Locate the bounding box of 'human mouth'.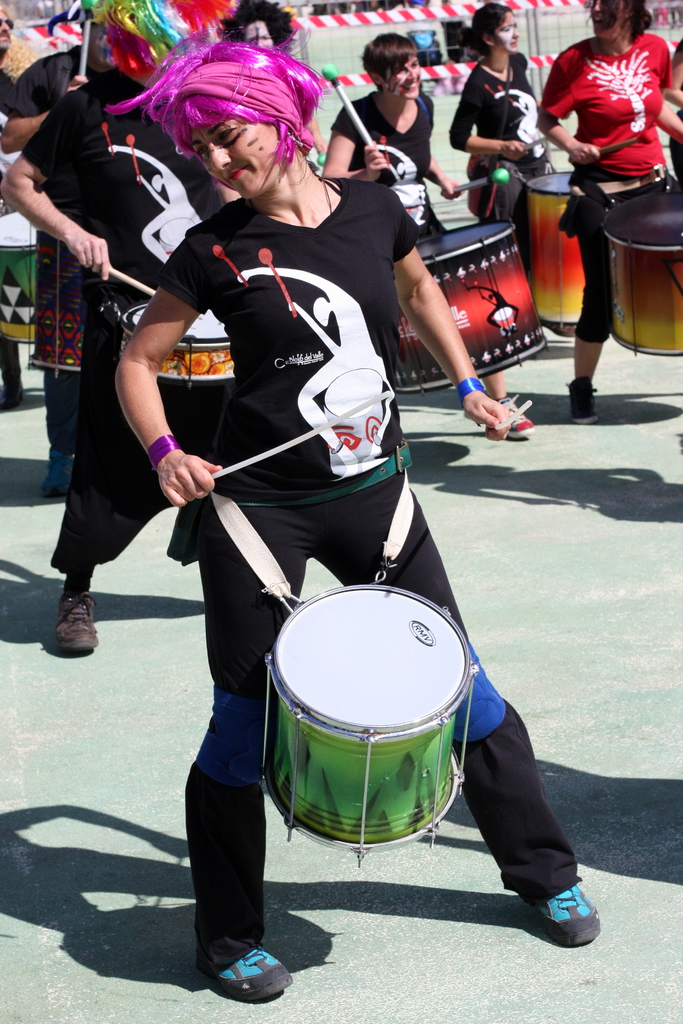
Bounding box: l=222, t=164, r=243, b=182.
